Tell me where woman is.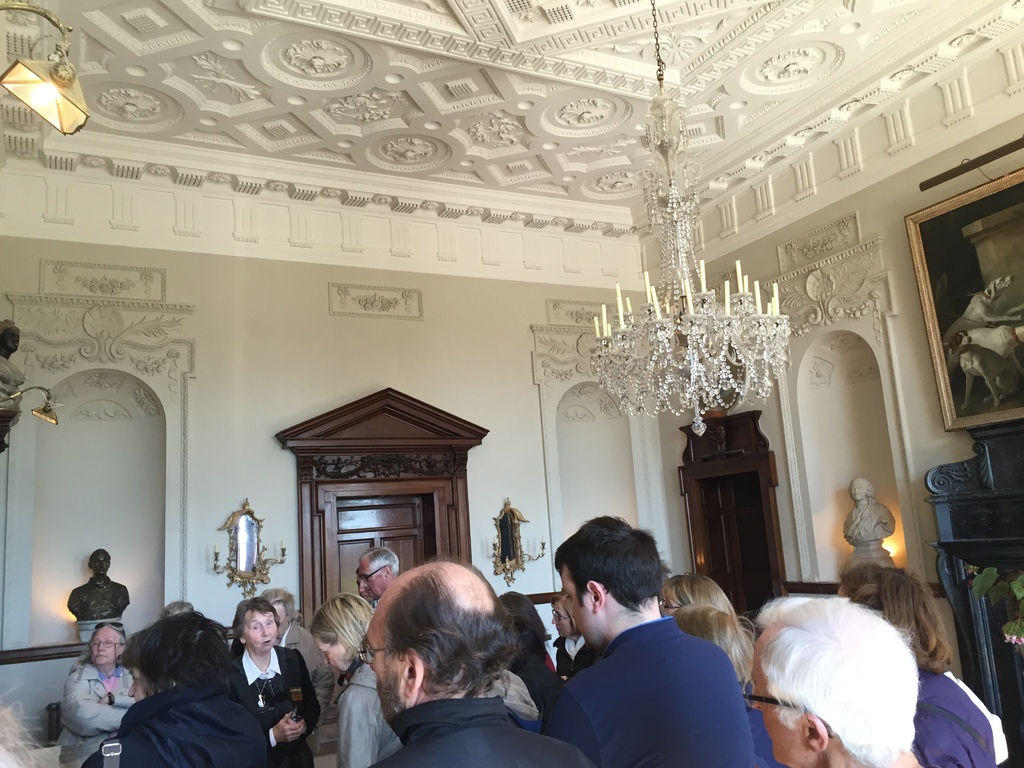
woman is at 556 596 597 682.
